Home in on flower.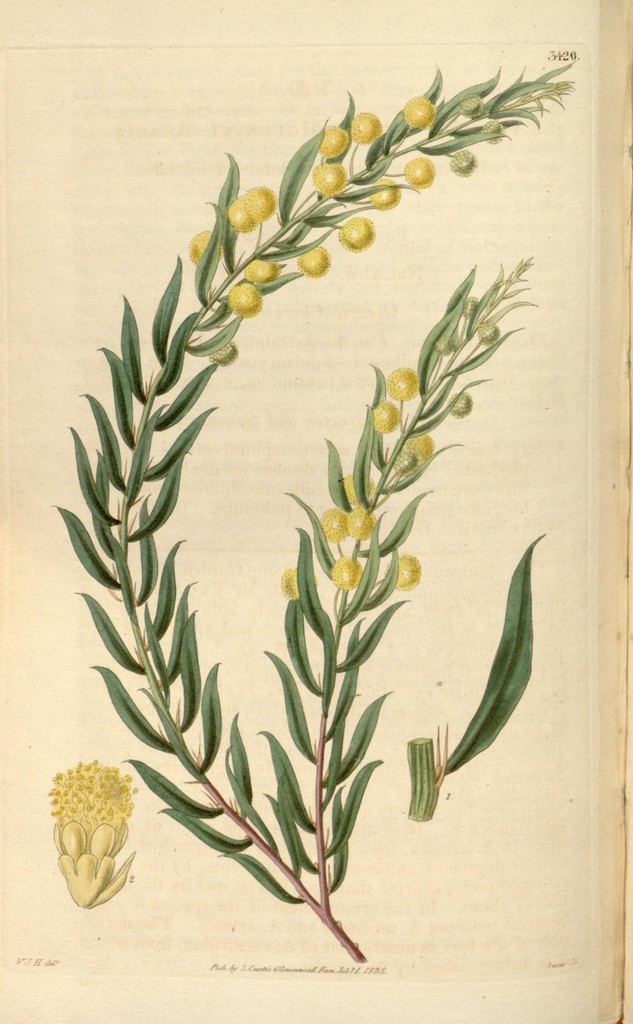
Homed in at {"x1": 188, "y1": 229, "x2": 224, "y2": 264}.
